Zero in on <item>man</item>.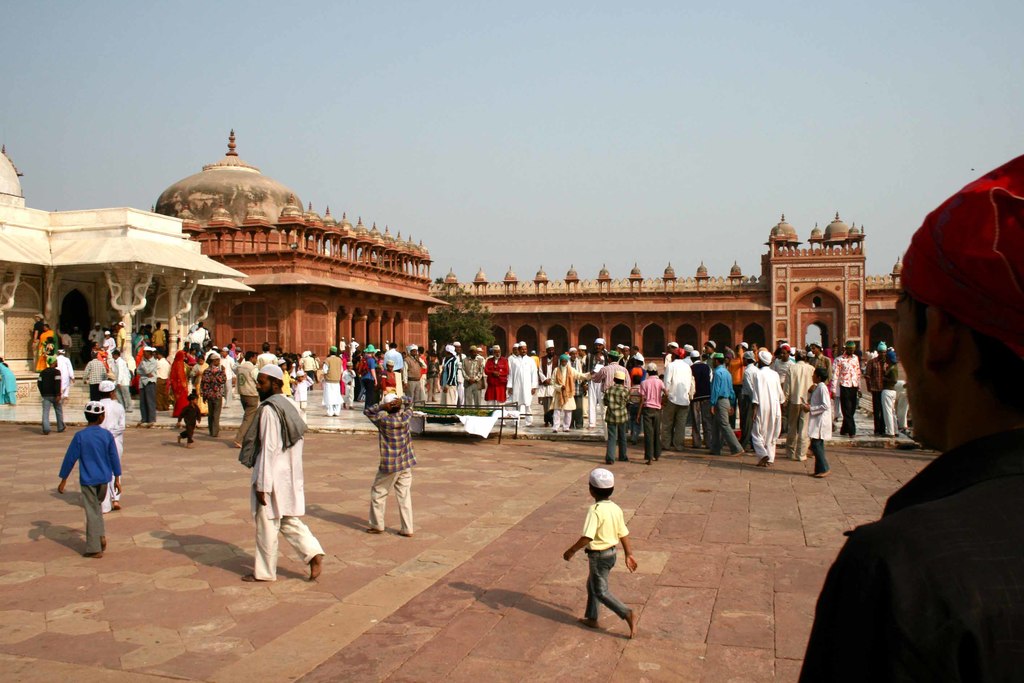
Zeroed in: left=232, top=348, right=259, bottom=445.
